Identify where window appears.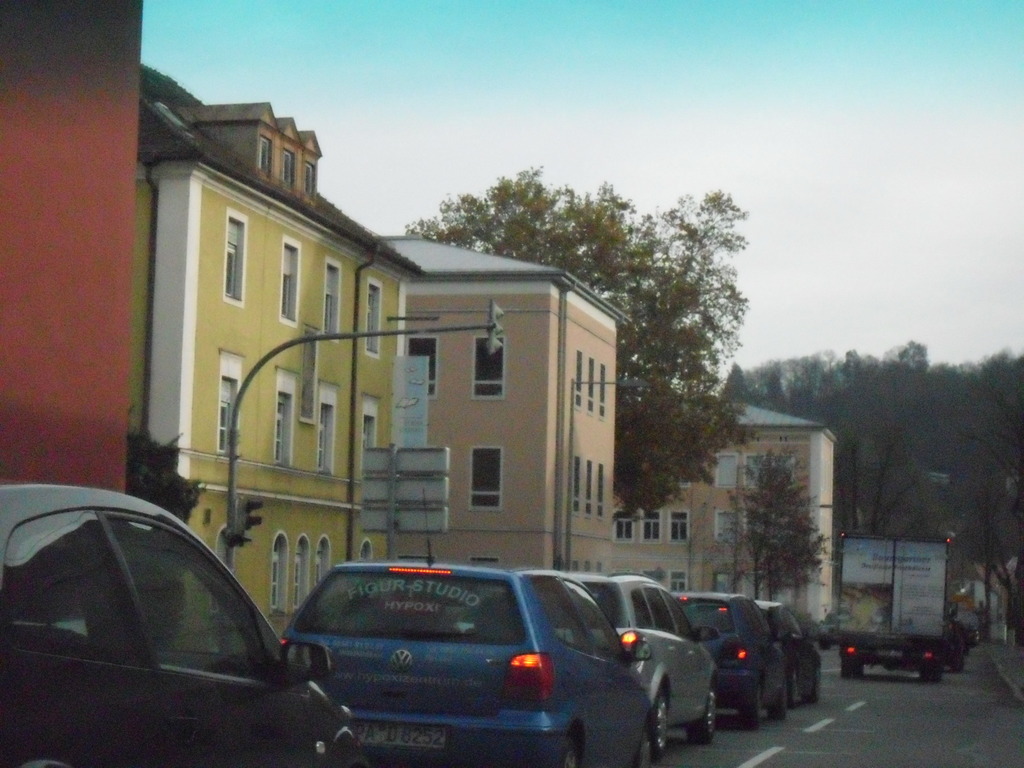
Appears at <region>662, 590, 700, 643</region>.
